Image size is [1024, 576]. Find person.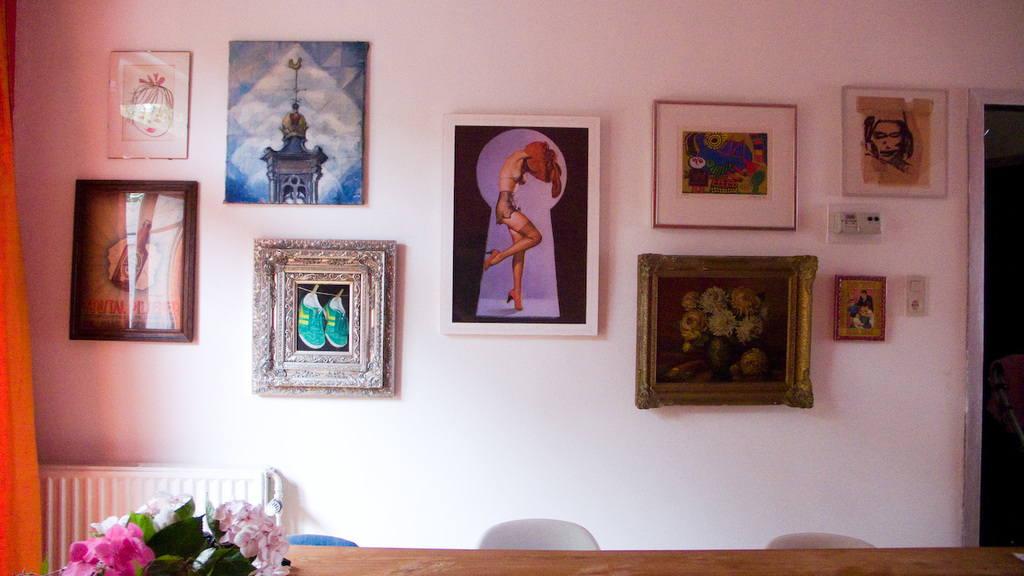
853:306:872:329.
